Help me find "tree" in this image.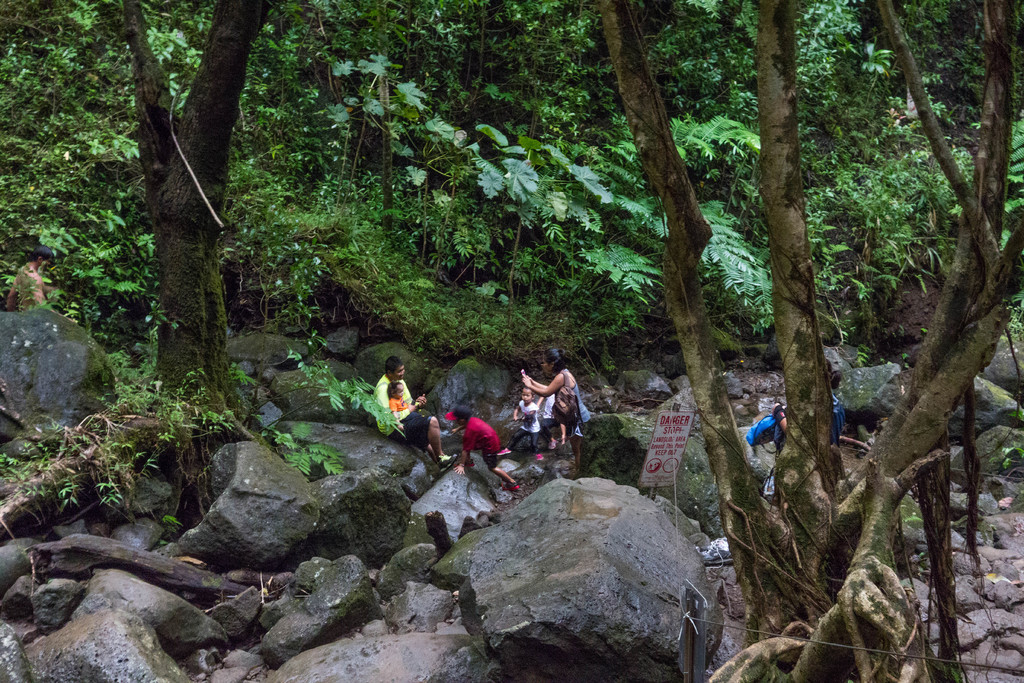
Found it: rect(123, 0, 276, 400).
